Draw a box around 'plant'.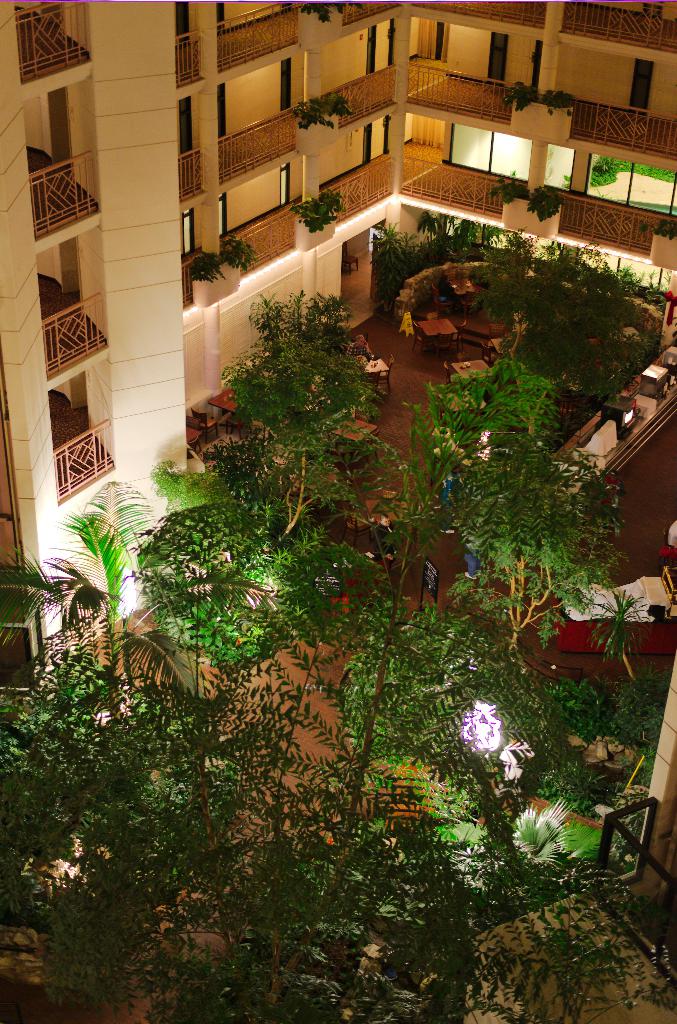
300:1:358:33.
